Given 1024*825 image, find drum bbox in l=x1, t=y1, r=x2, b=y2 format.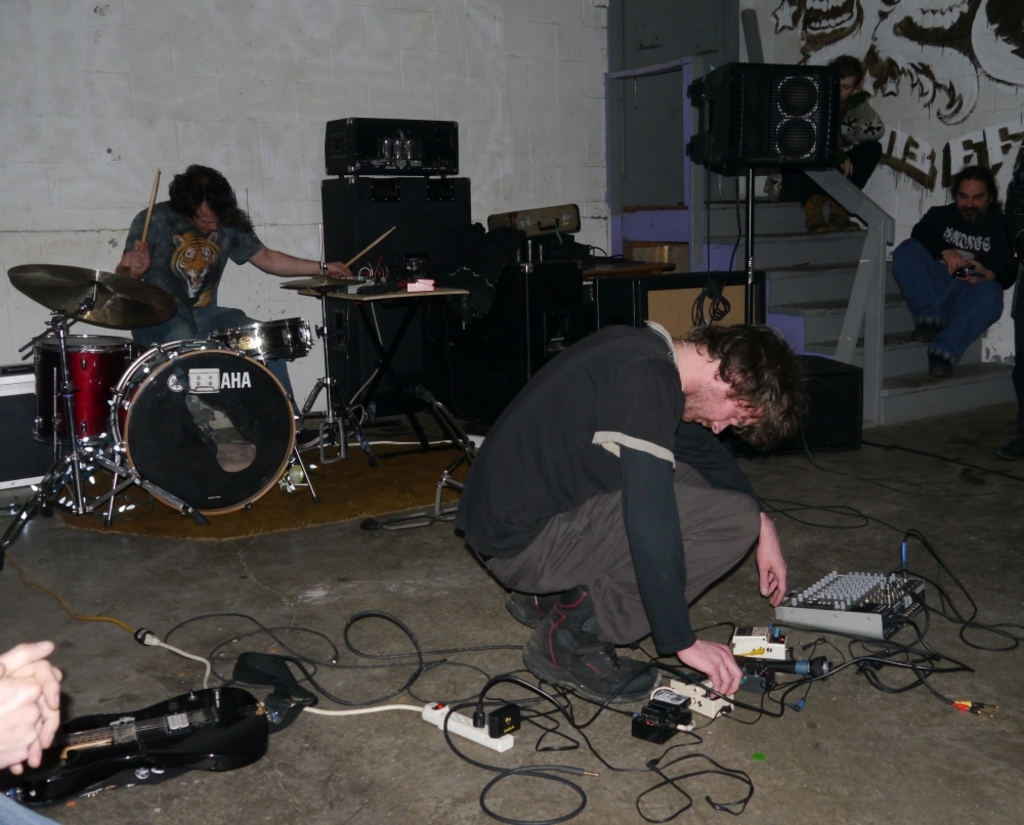
l=218, t=316, r=313, b=363.
